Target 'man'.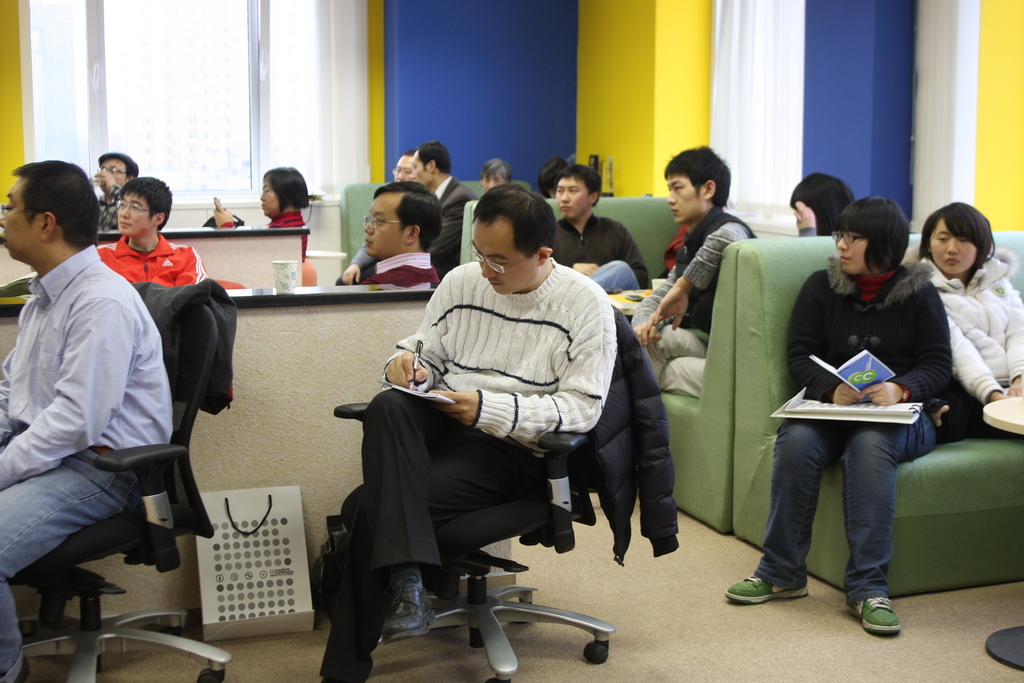
Target region: left=337, top=188, right=449, bottom=295.
